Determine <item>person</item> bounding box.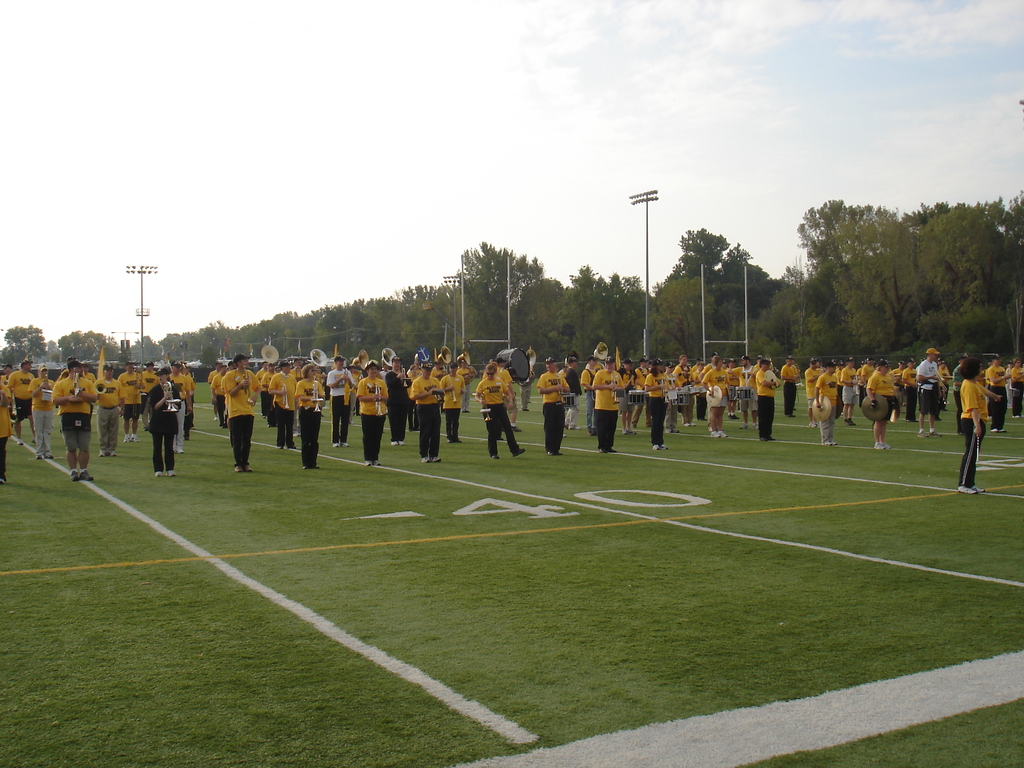
Determined: <region>482, 368, 509, 439</region>.
